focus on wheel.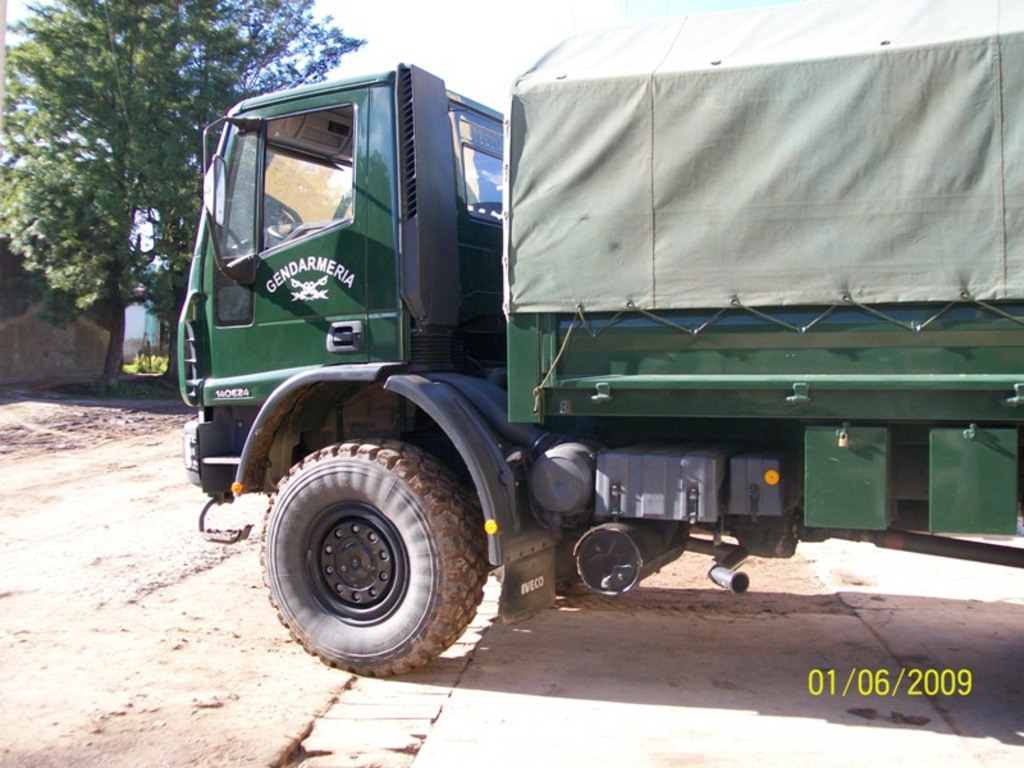
Focused at l=253, t=422, r=502, b=669.
